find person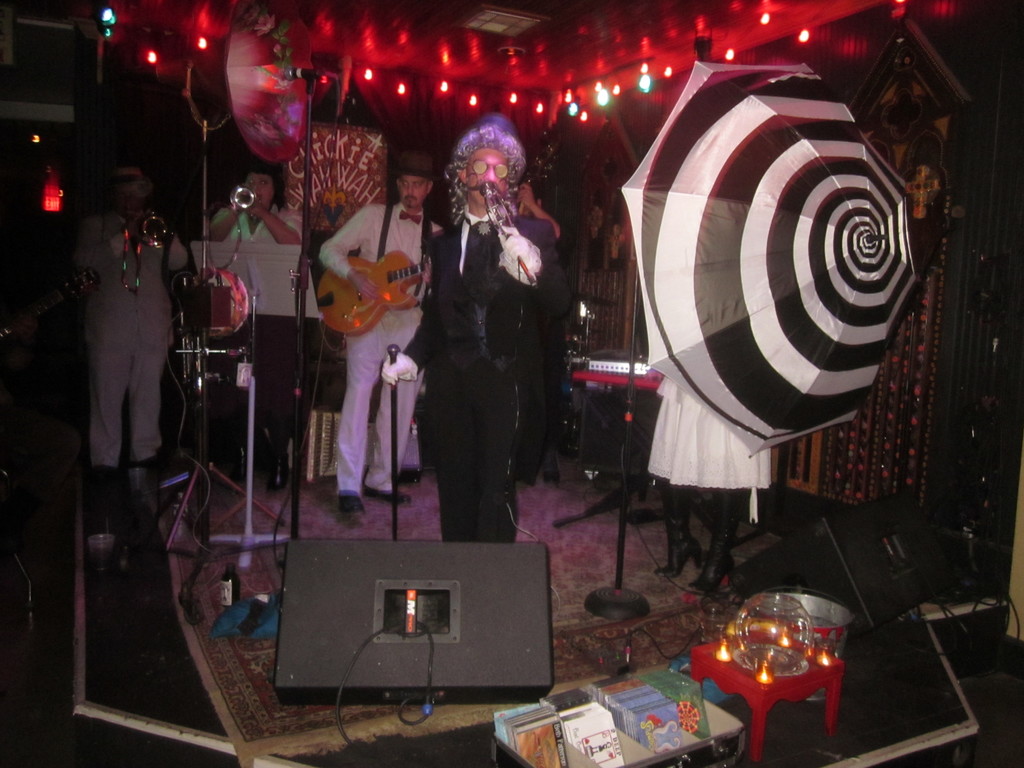
x1=77, y1=159, x2=202, y2=497
